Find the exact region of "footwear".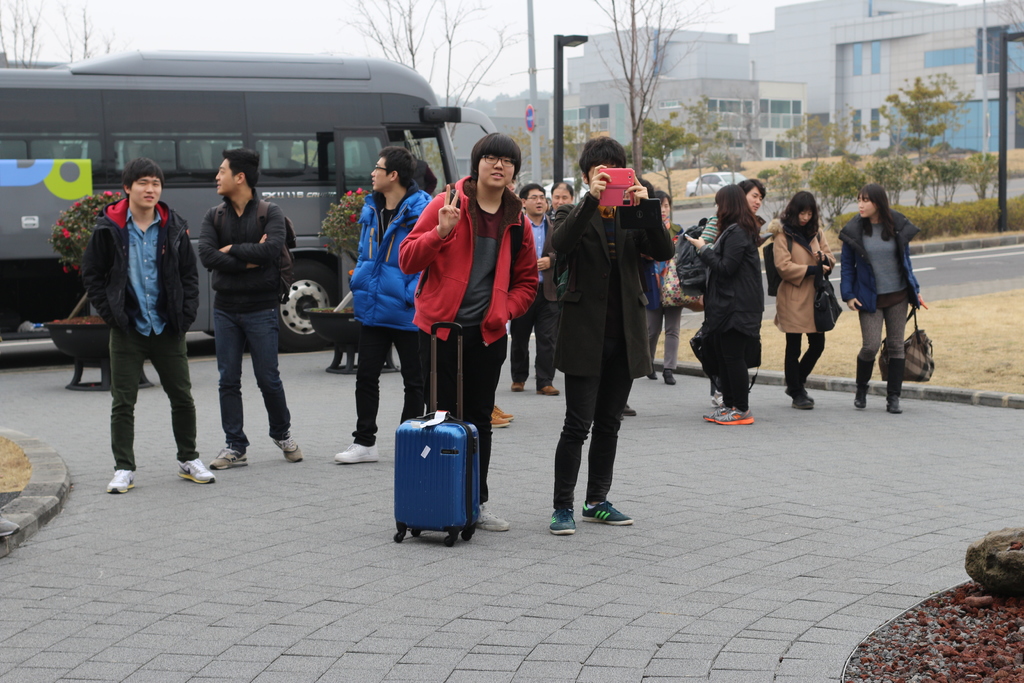
Exact region: [210, 441, 246, 467].
